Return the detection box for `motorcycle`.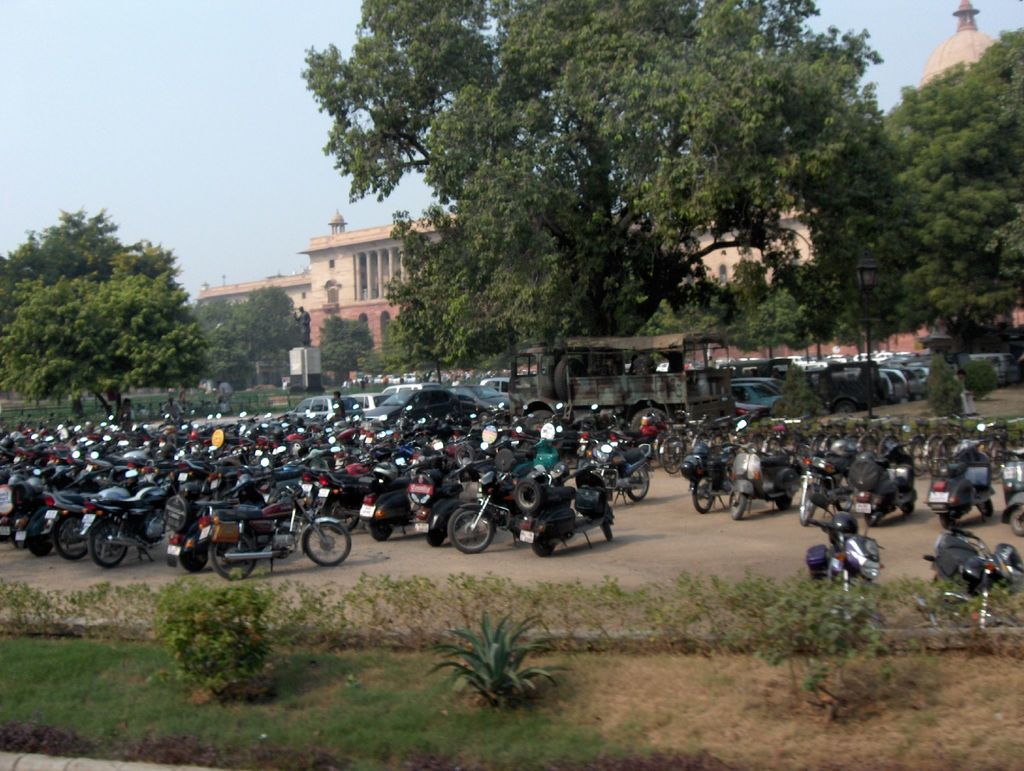
select_region(804, 517, 891, 598).
